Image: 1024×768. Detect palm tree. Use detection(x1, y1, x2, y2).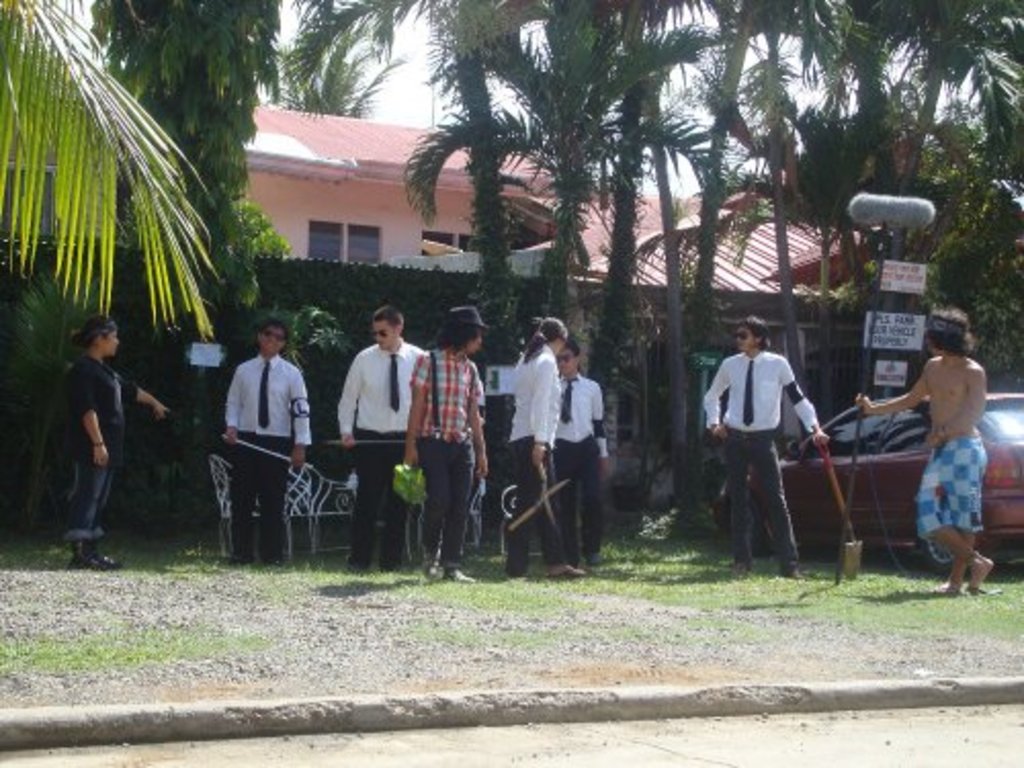
detection(0, 0, 223, 340).
